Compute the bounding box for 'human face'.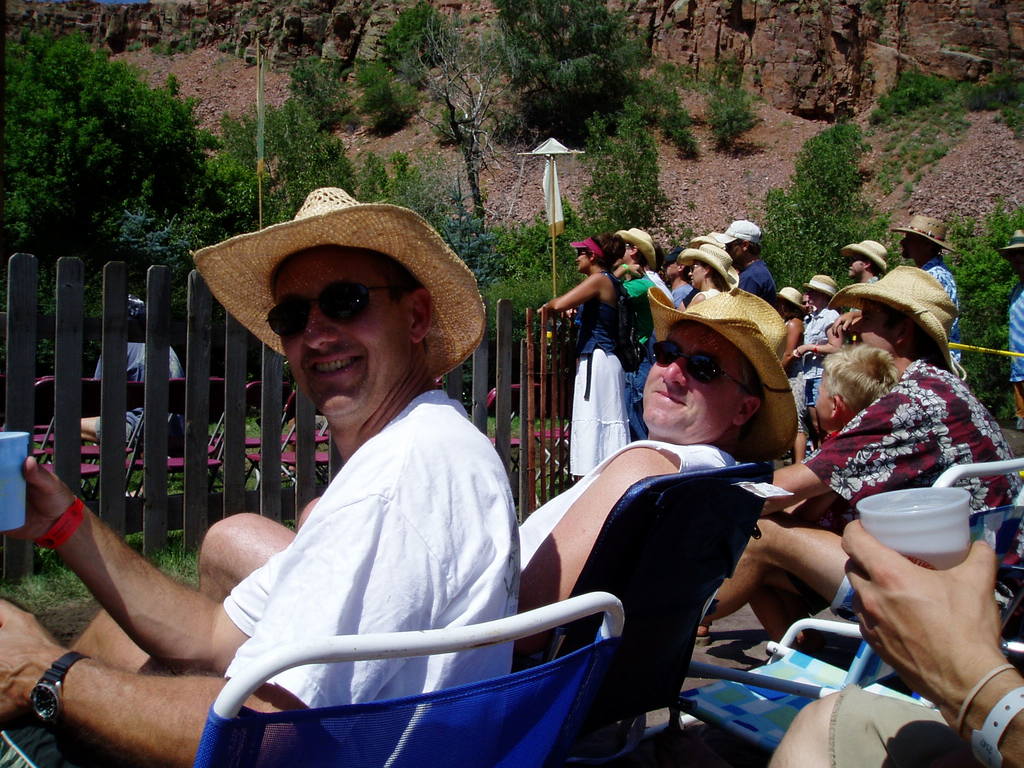
bbox(800, 292, 815, 316).
